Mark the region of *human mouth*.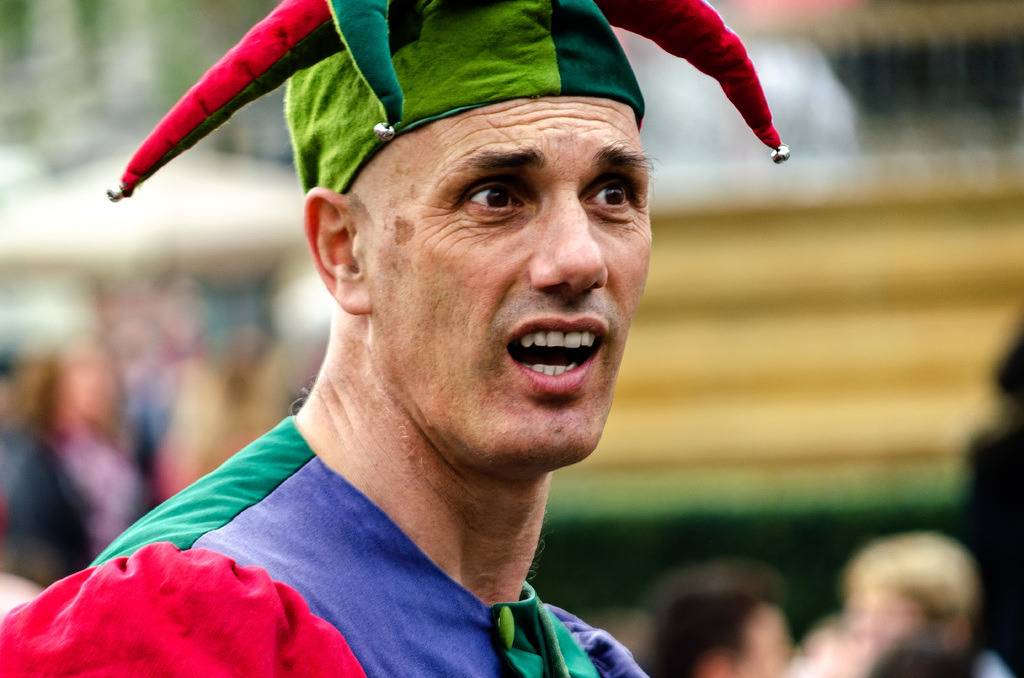
Region: bbox=(500, 305, 614, 401).
